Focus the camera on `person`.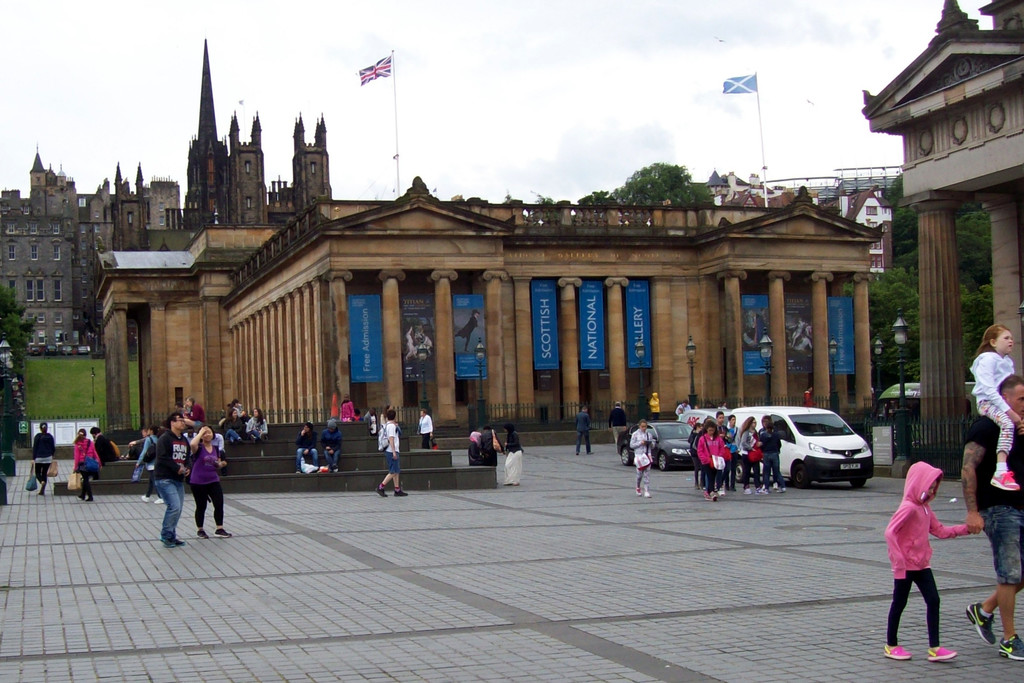
Focus region: {"left": 314, "top": 418, "right": 347, "bottom": 473}.
